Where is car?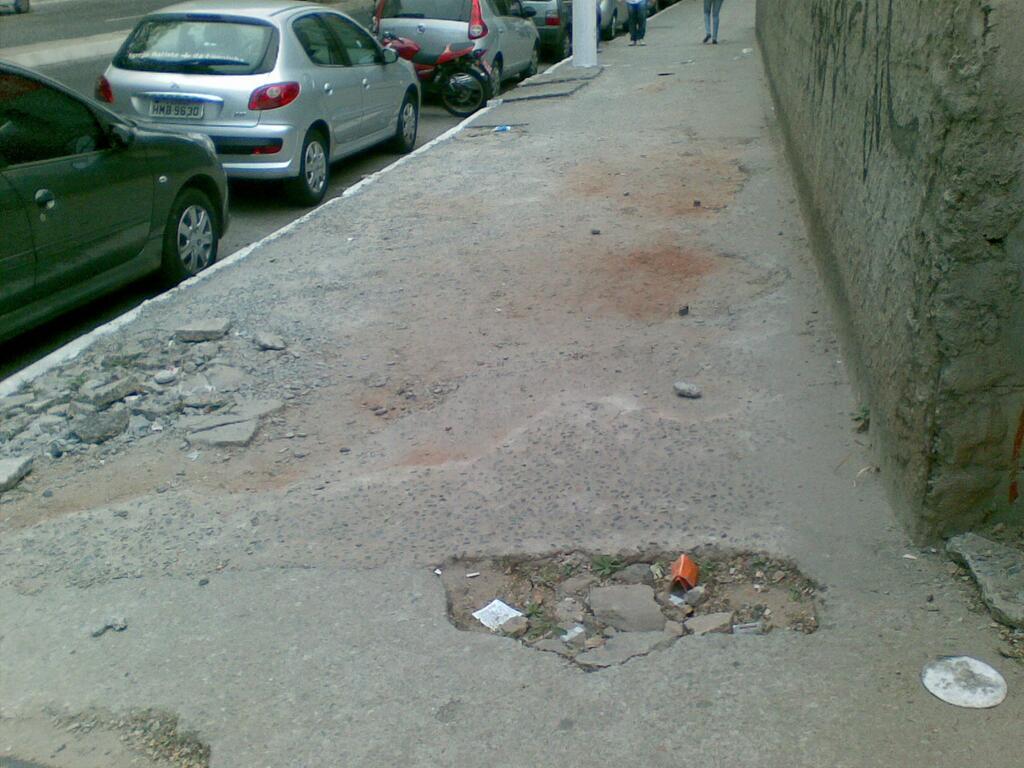
79:0:406:180.
